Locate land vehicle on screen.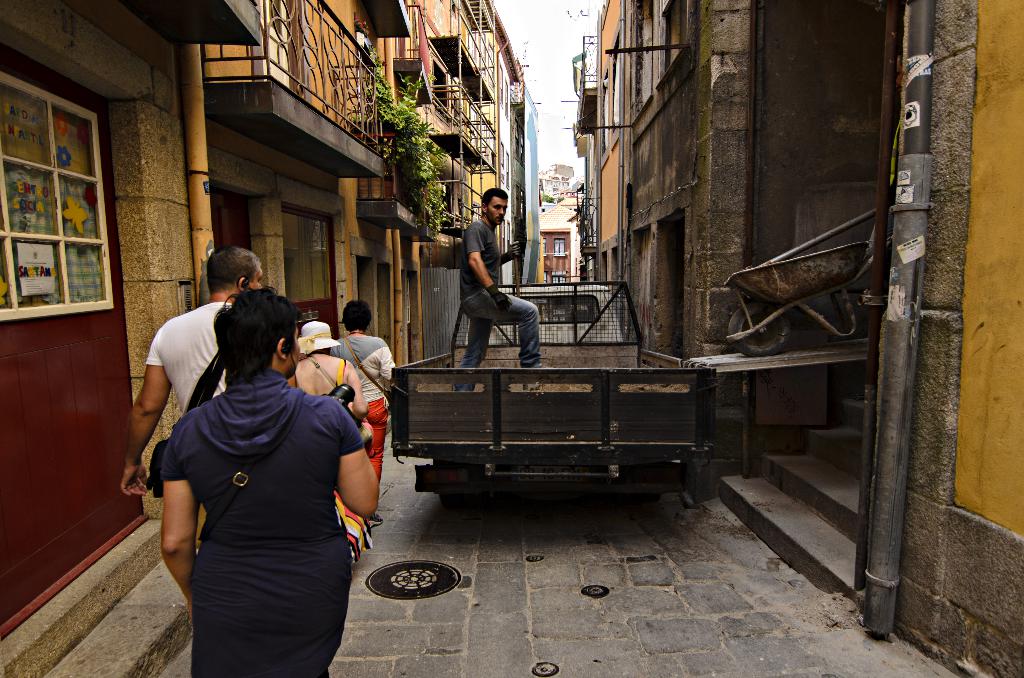
On screen at box(385, 282, 717, 509).
